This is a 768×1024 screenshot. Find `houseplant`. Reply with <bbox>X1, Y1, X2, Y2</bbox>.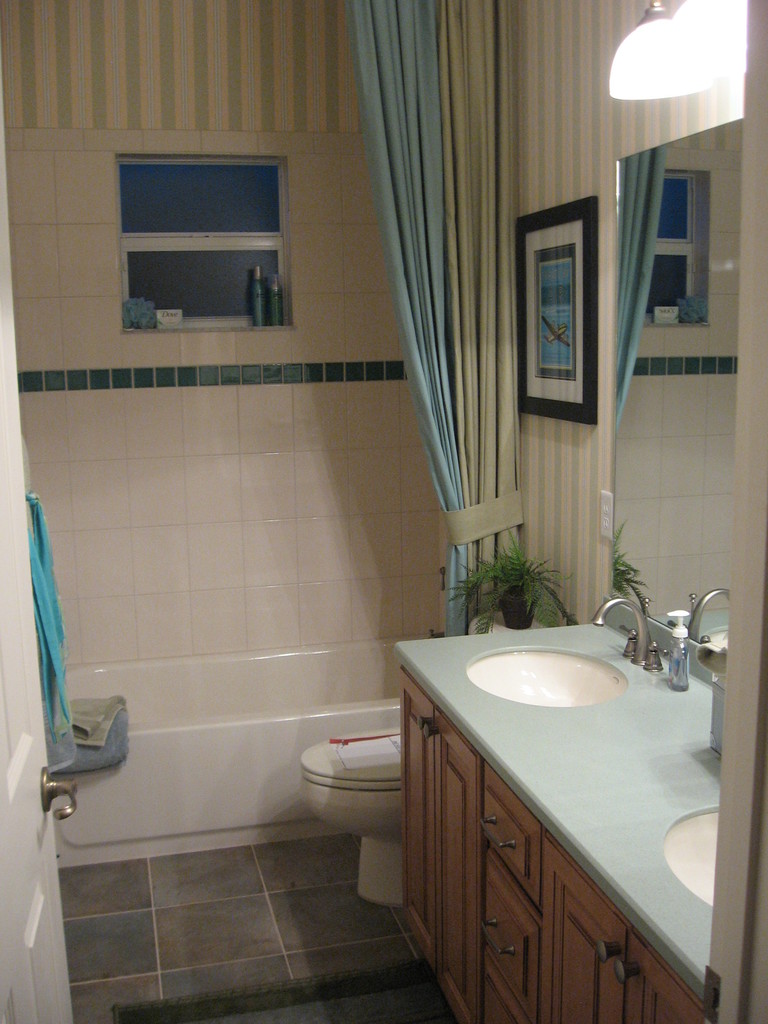
<bbox>446, 532, 579, 630</bbox>.
